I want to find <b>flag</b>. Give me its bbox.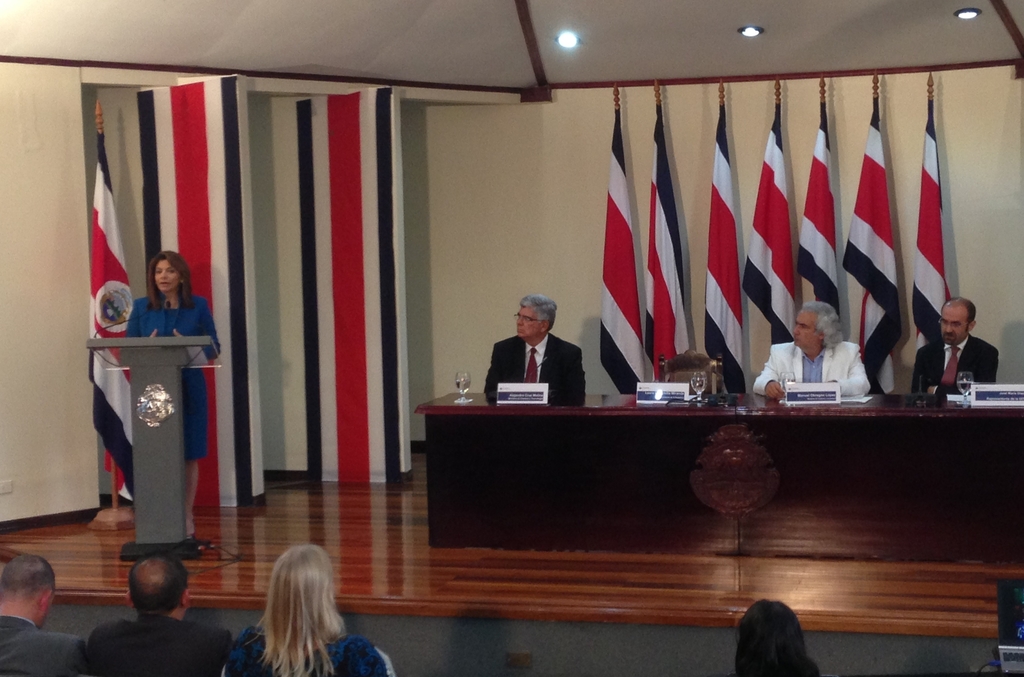
bbox=[702, 104, 748, 404].
